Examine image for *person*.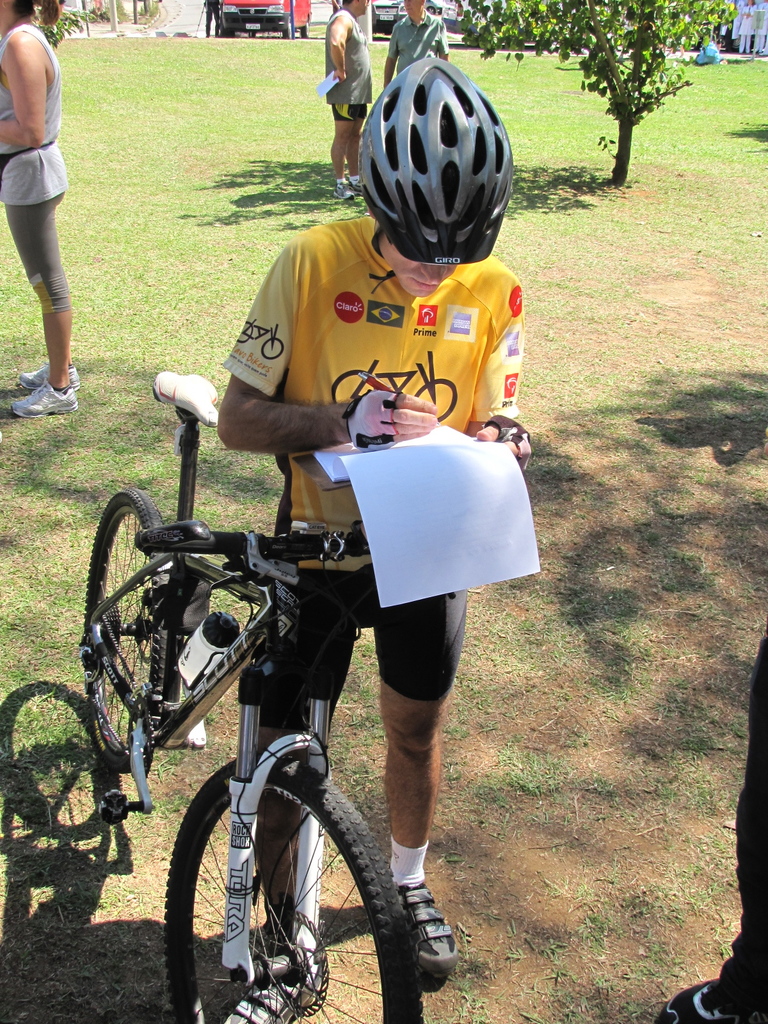
Examination result: pyautogui.locateOnScreen(324, 0, 377, 203).
